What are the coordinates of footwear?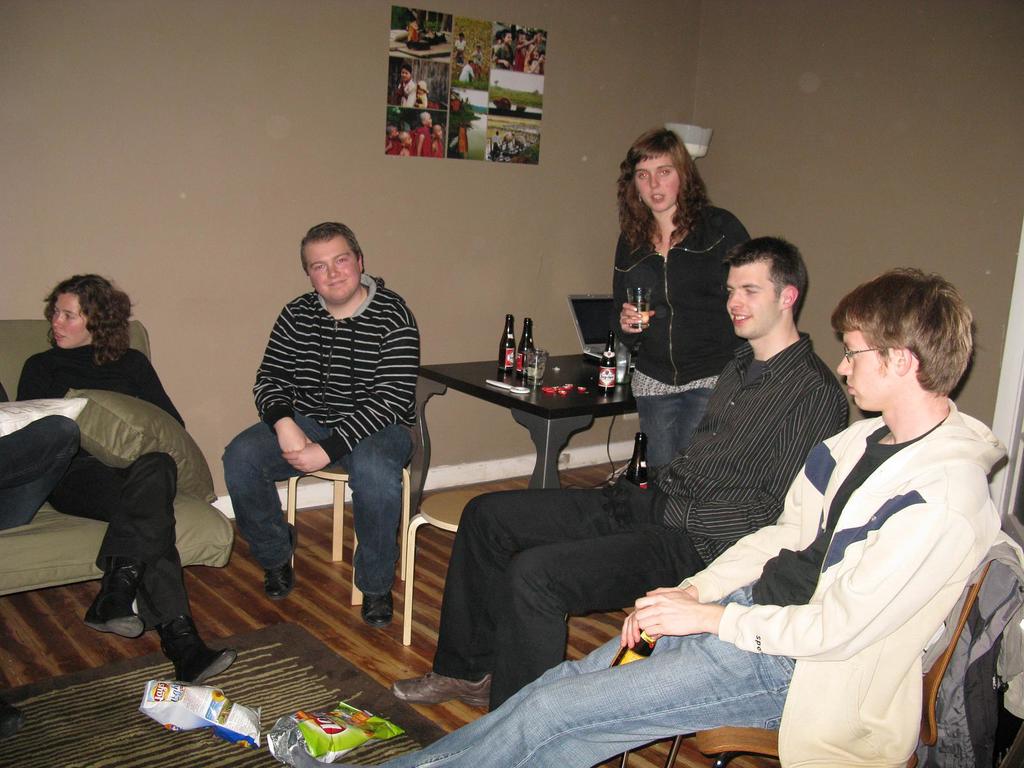
[left=81, top=564, right=146, bottom=643].
